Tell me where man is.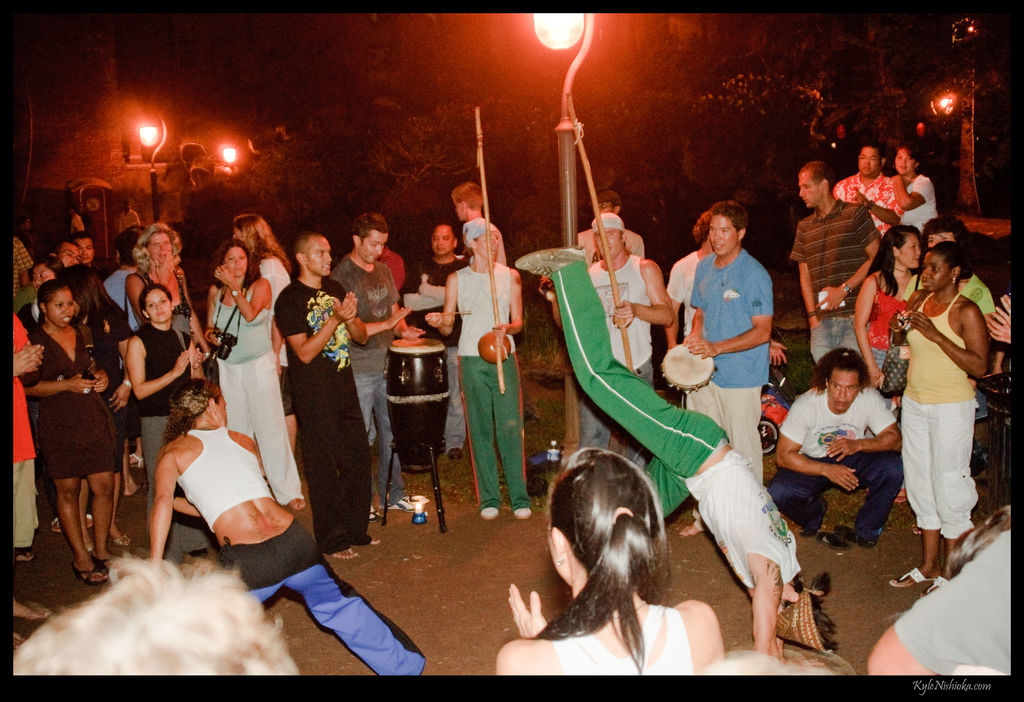
man is at <region>538, 187, 659, 461</region>.
